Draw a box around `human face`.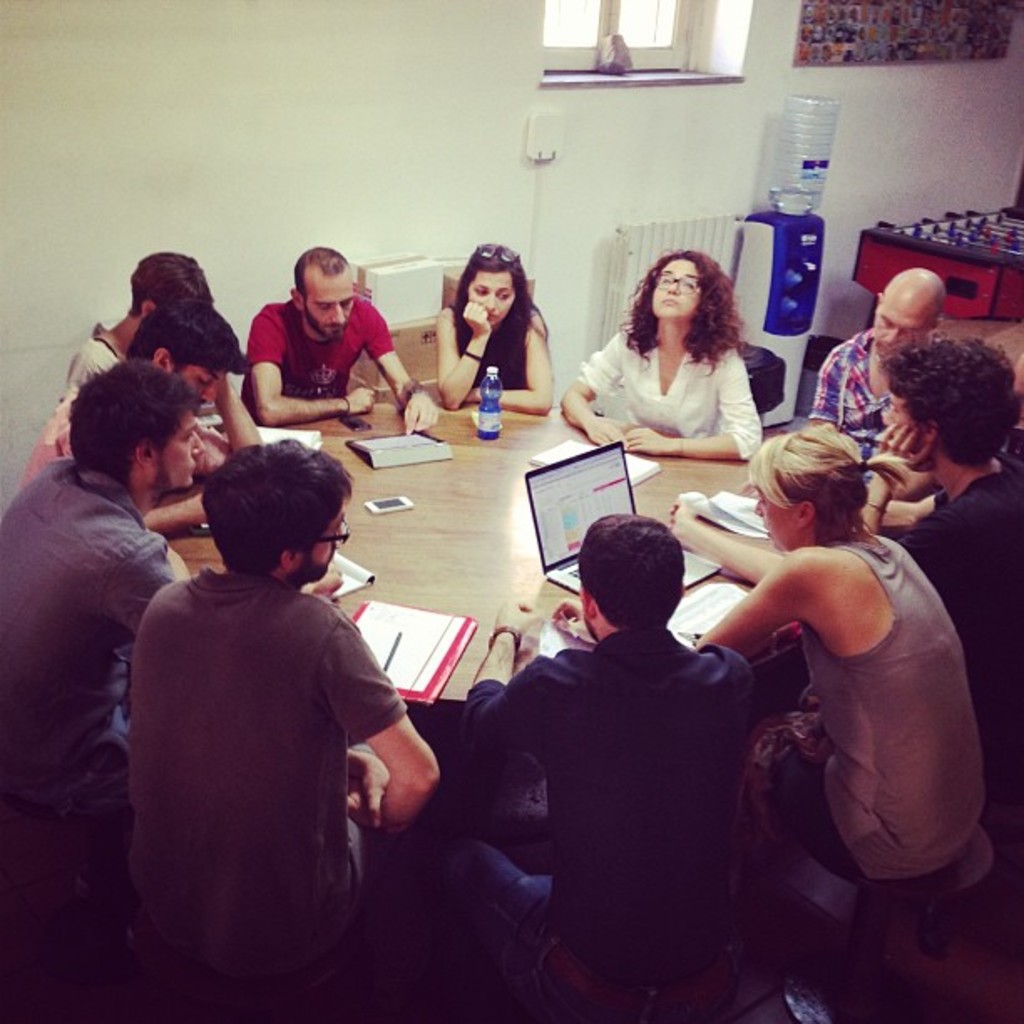
rect(751, 485, 793, 550).
